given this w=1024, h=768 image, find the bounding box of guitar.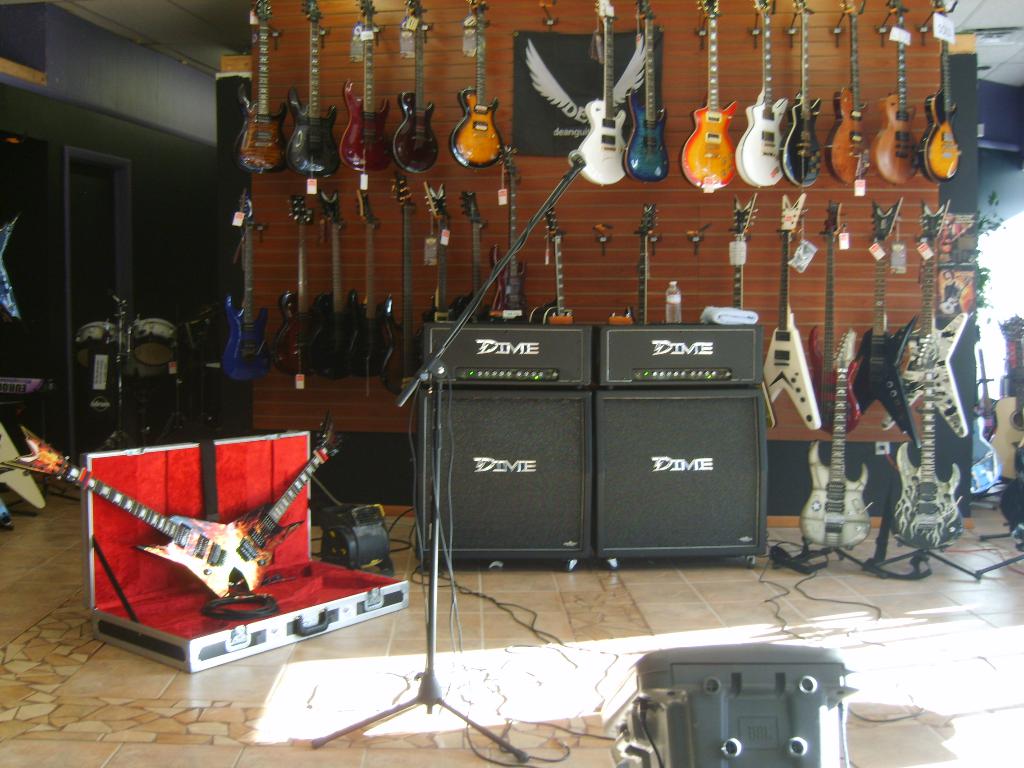
(609, 0, 673, 189).
